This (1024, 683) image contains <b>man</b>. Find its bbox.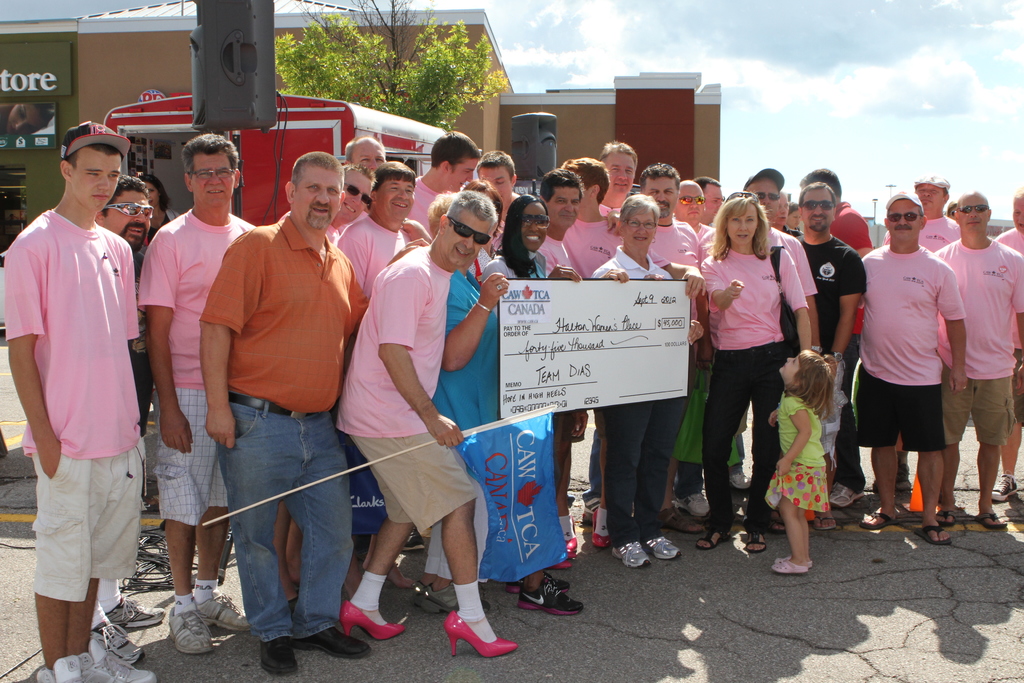
bbox=(992, 197, 1023, 502).
